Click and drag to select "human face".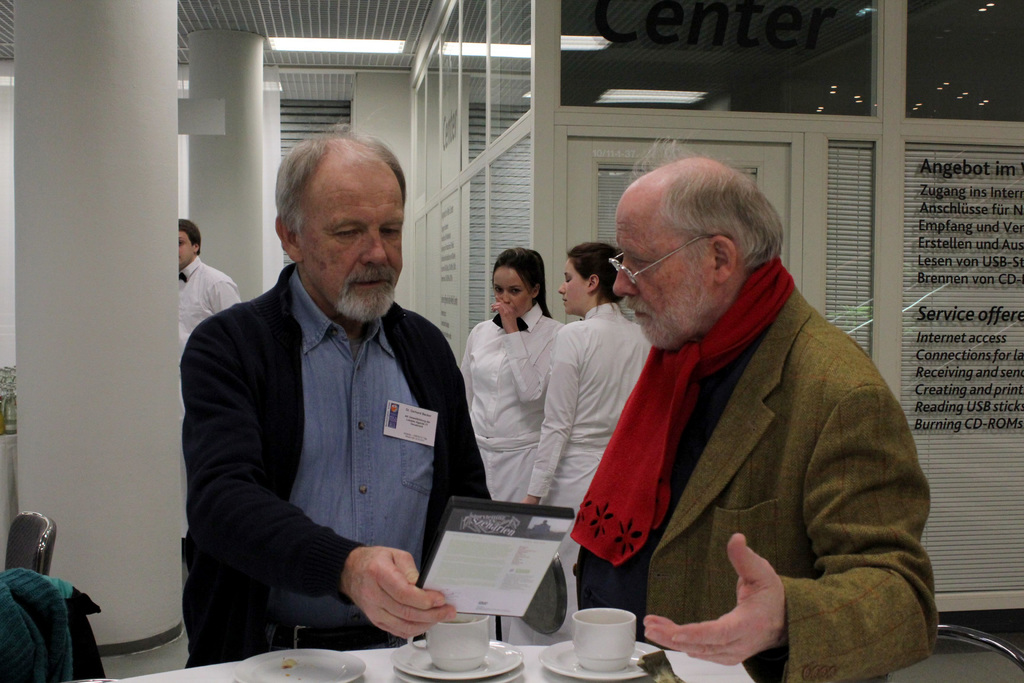
Selection: rect(296, 154, 403, 319).
